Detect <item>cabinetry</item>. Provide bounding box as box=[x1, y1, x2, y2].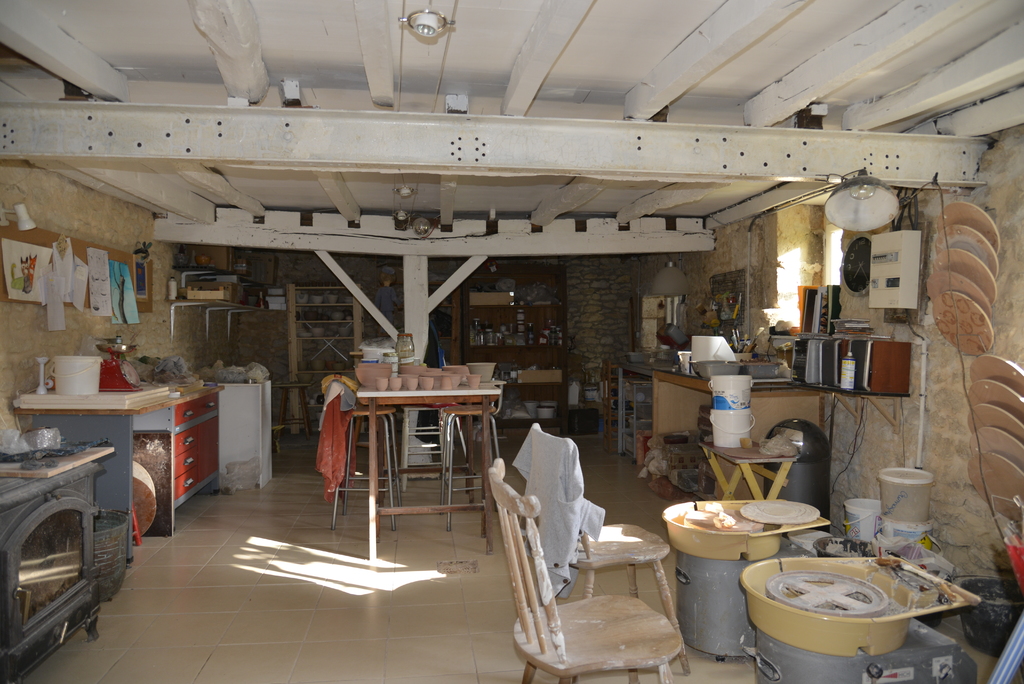
box=[289, 338, 362, 369].
